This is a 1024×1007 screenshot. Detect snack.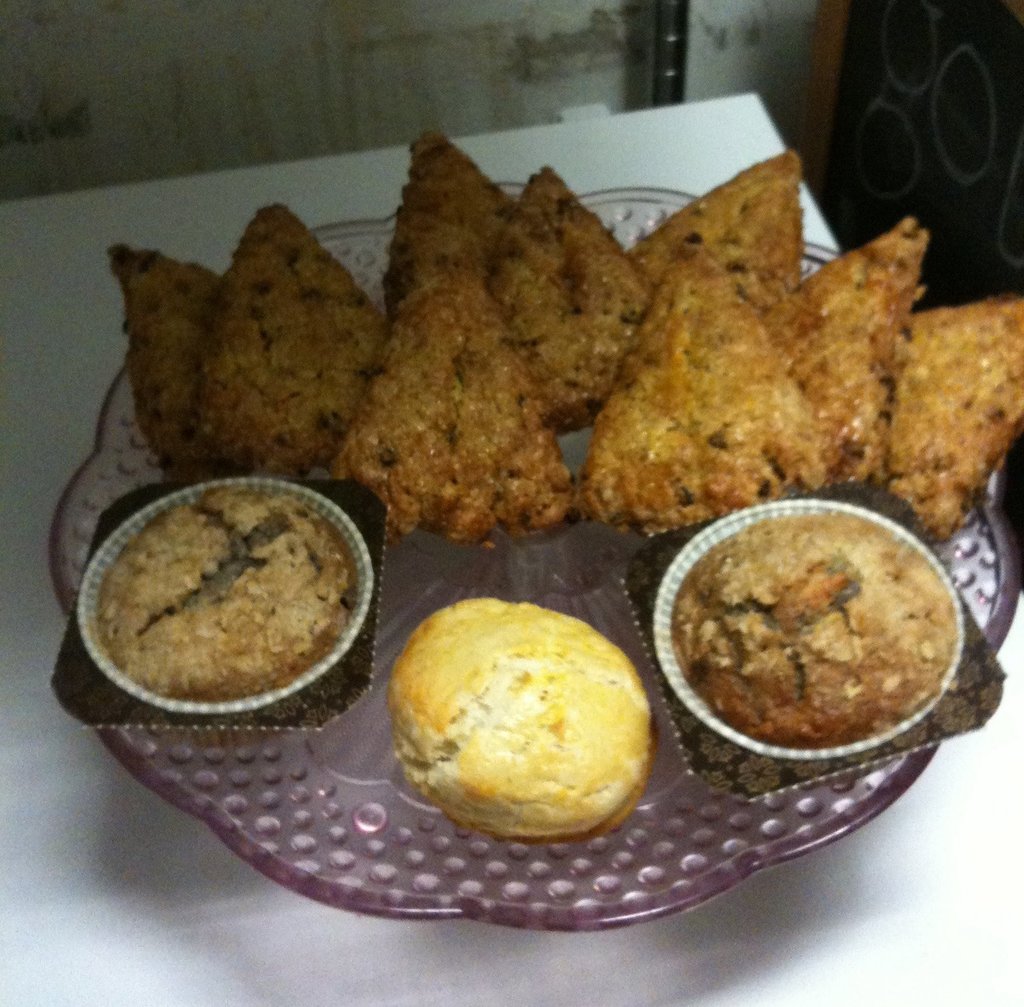
left=96, top=482, right=358, bottom=703.
